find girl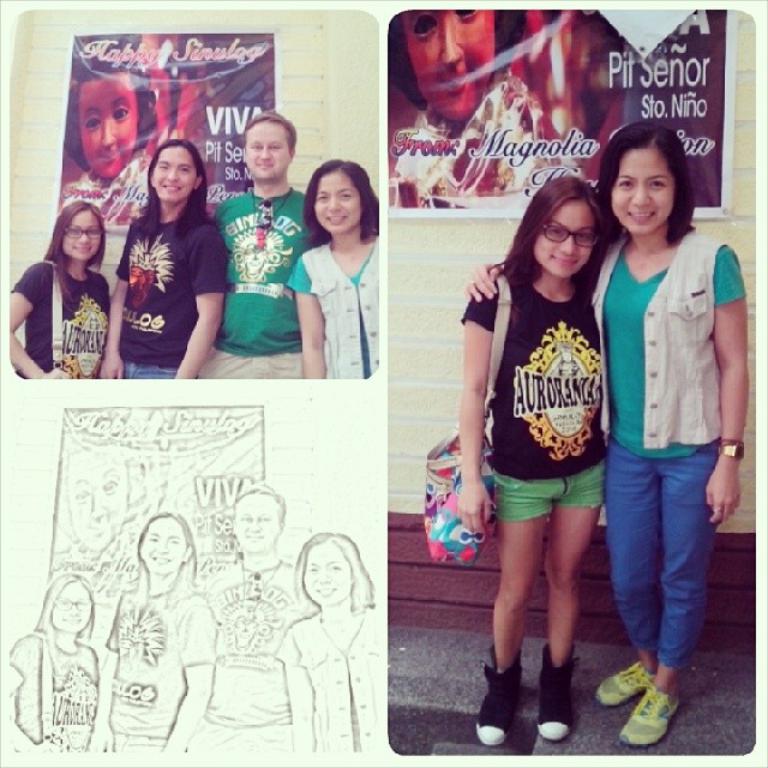
box(460, 118, 751, 746)
